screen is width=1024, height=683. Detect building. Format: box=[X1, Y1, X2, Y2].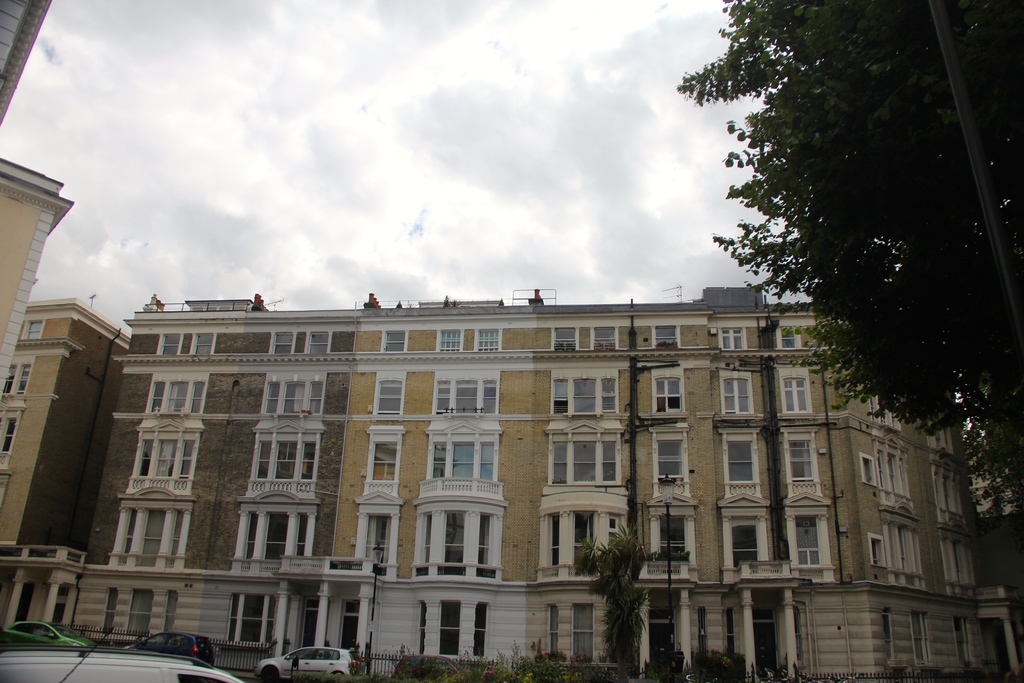
box=[0, 159, 74, 393].
